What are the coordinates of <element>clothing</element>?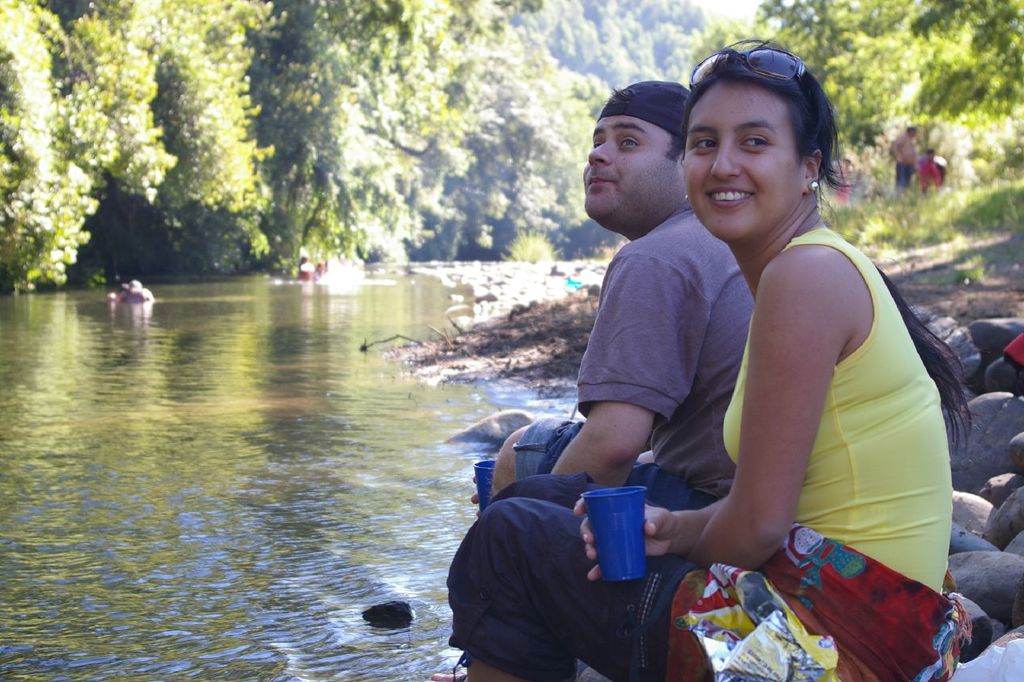
locate(521, 209, 748, 516).
